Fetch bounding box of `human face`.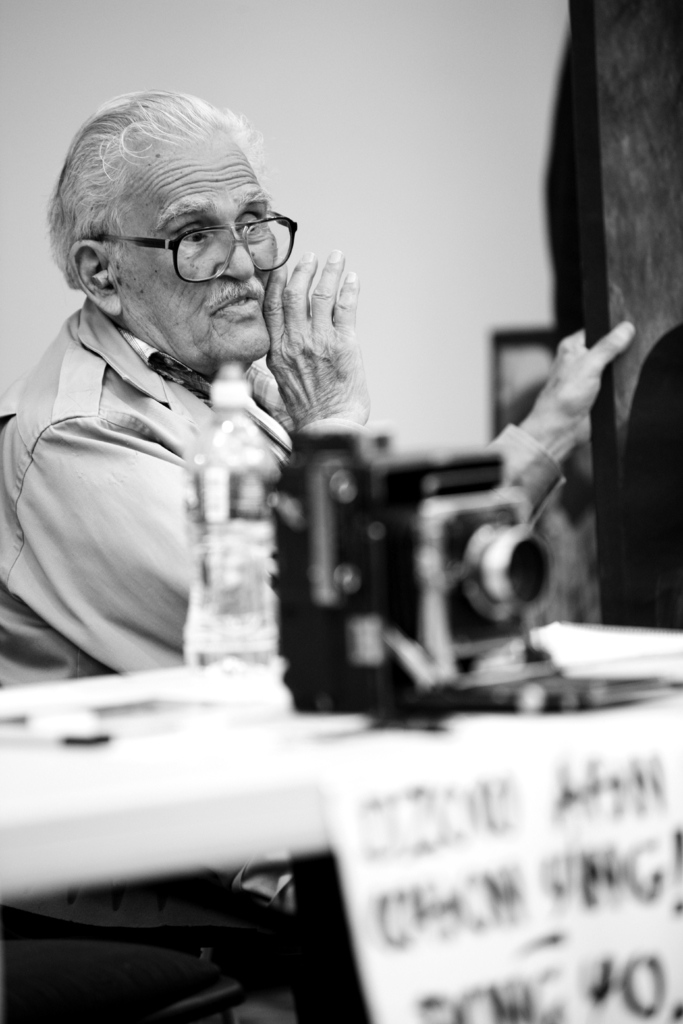
Bbox: bbox=[113, 130, 278, 364].
